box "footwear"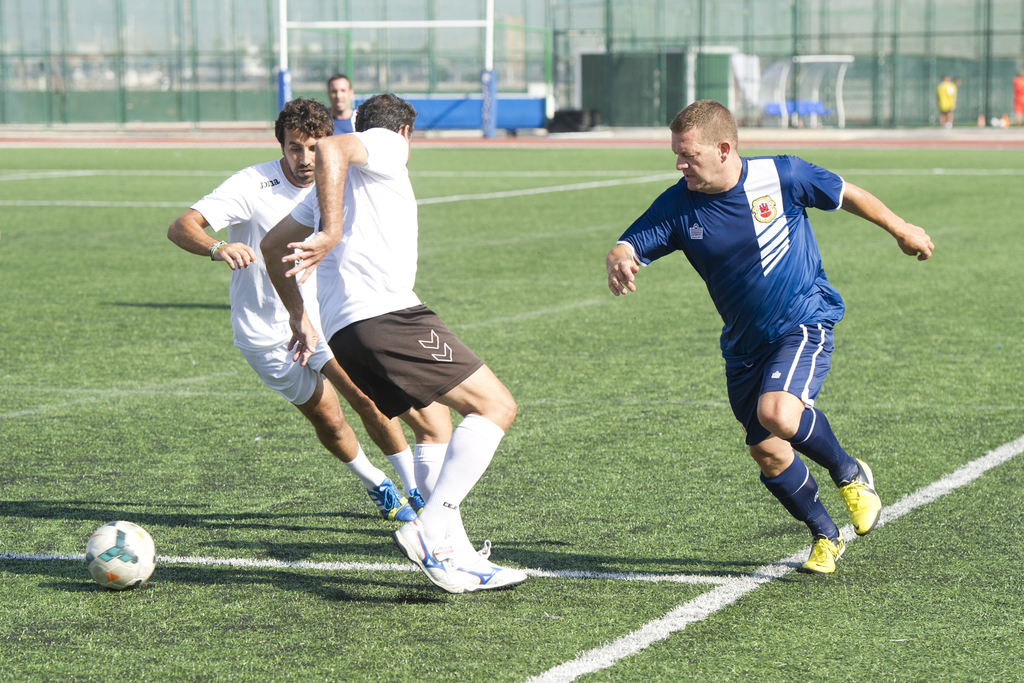
select_region(371, 477, 416, 525)
